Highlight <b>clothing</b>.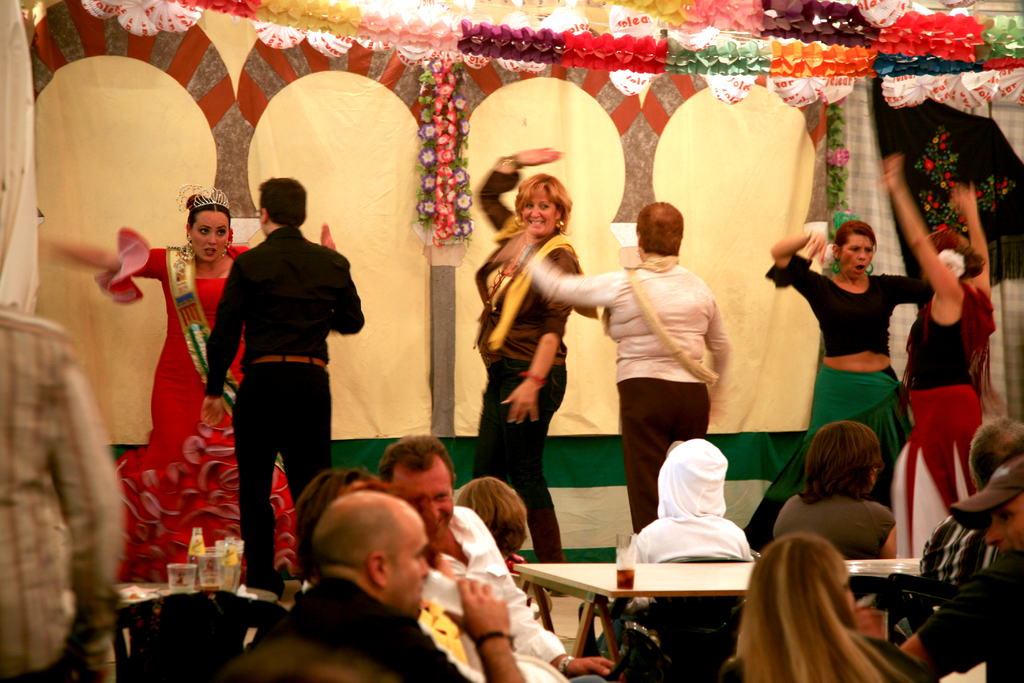
Highlighted region: bbox=(919, 541, 1023, 682).
